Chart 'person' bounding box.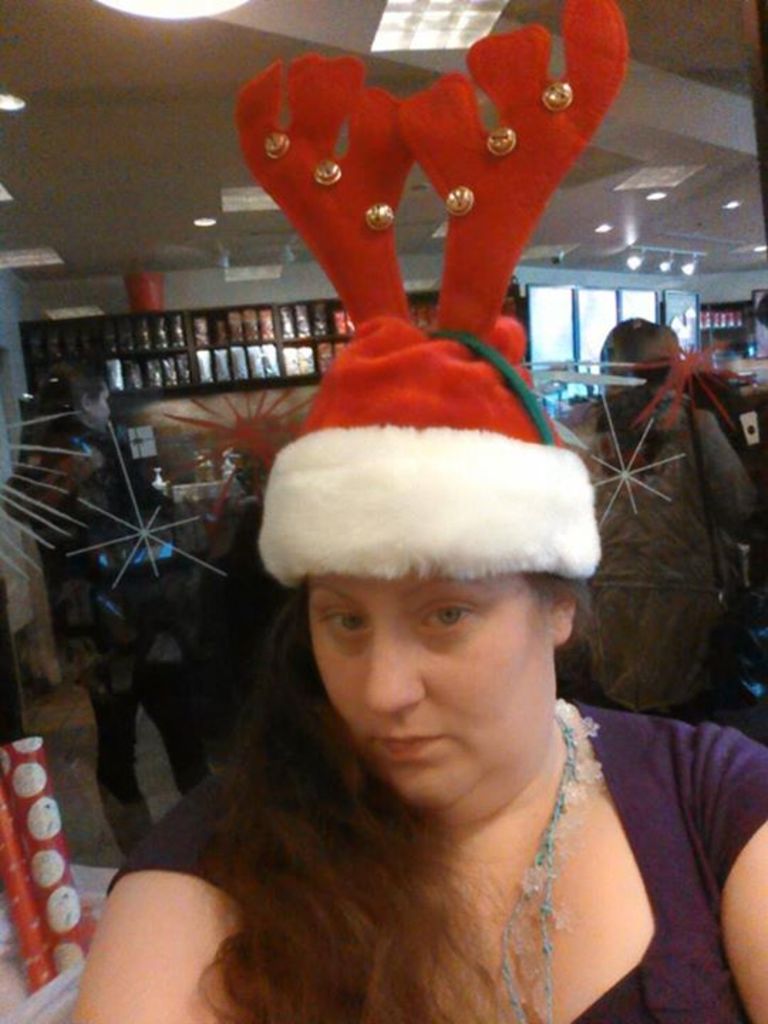
Charted: box(558, 319, 748, 717).
